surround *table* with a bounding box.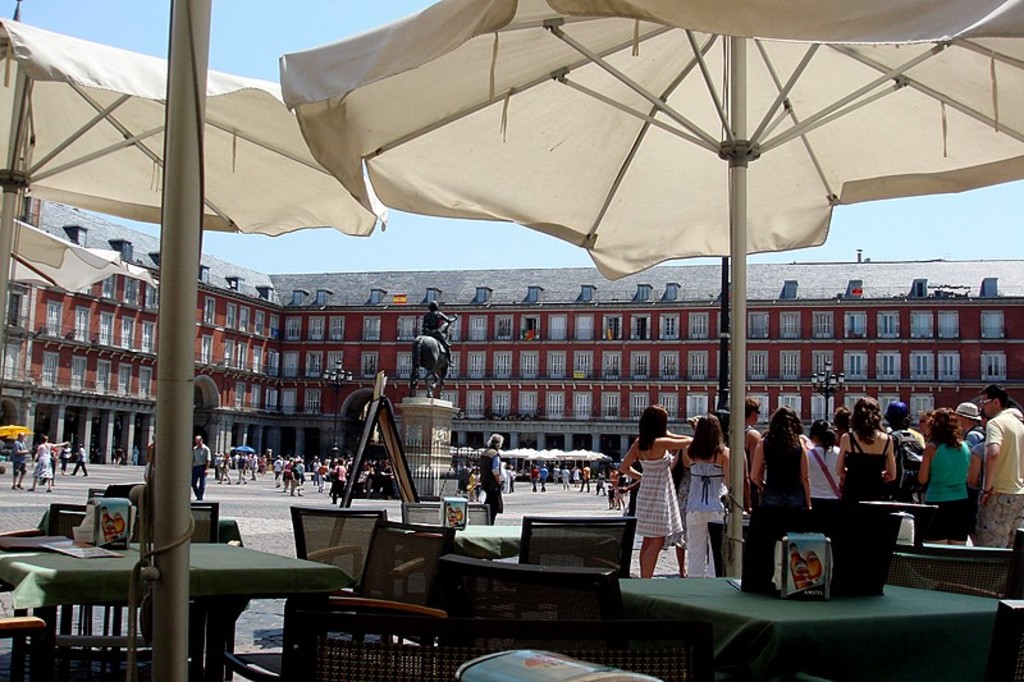
x1=0, y1=539, x2=351, y2=681.
